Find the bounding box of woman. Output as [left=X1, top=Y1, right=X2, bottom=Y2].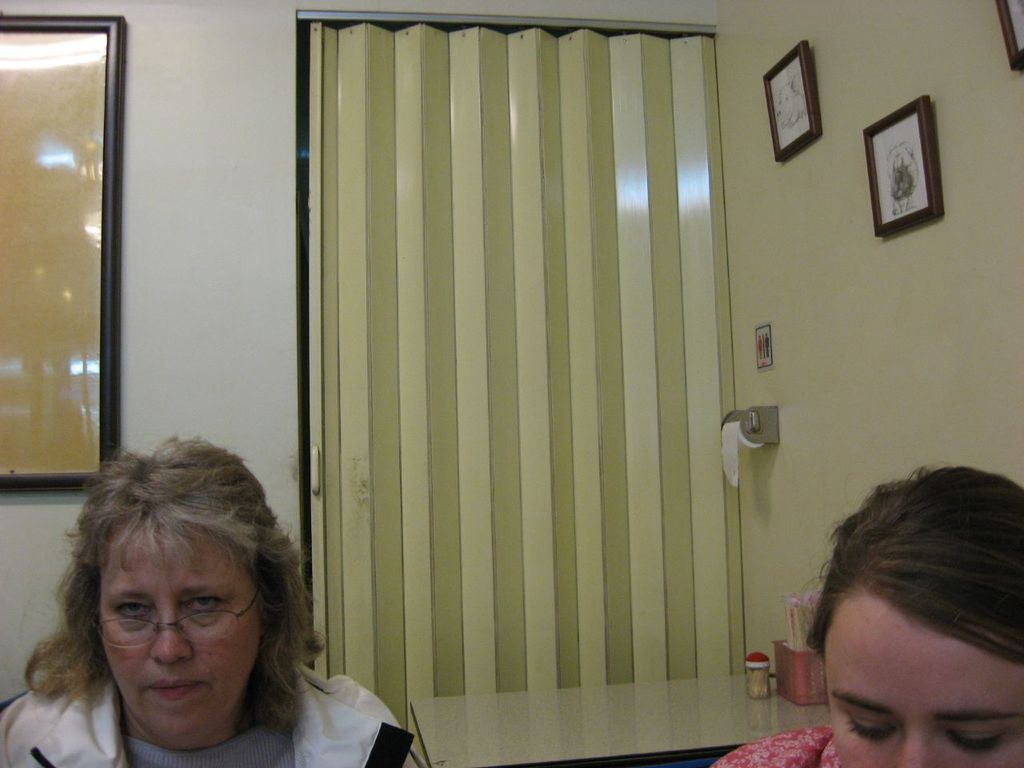
[left=701, top=453, right=1023, bottom=767].
